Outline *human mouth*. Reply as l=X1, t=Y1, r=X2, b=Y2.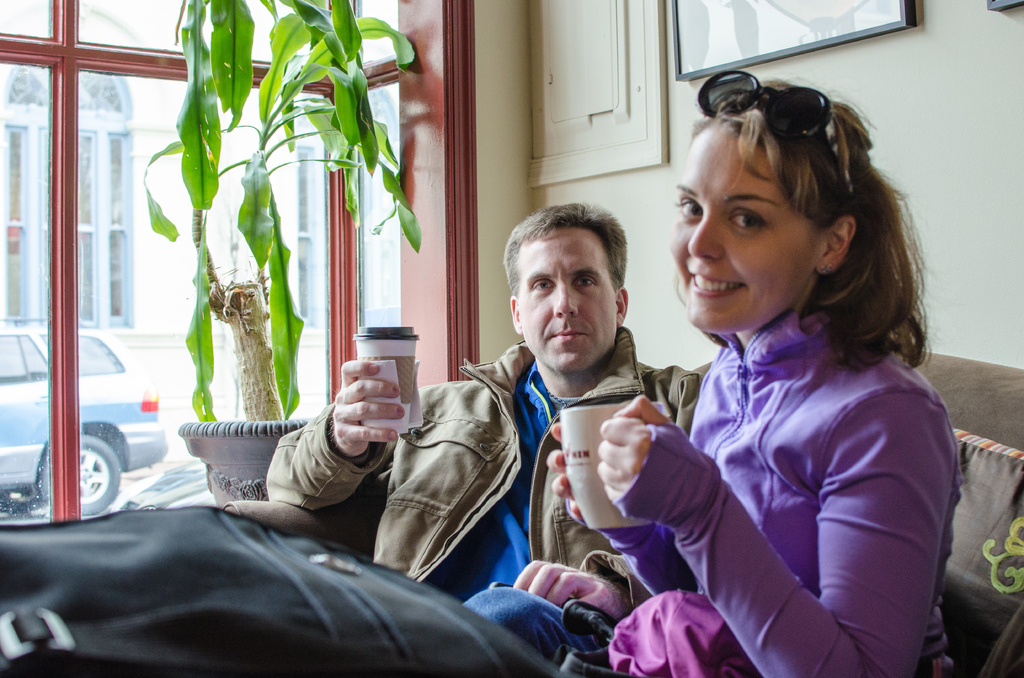
l=687, t=271, r=753, b=301.
